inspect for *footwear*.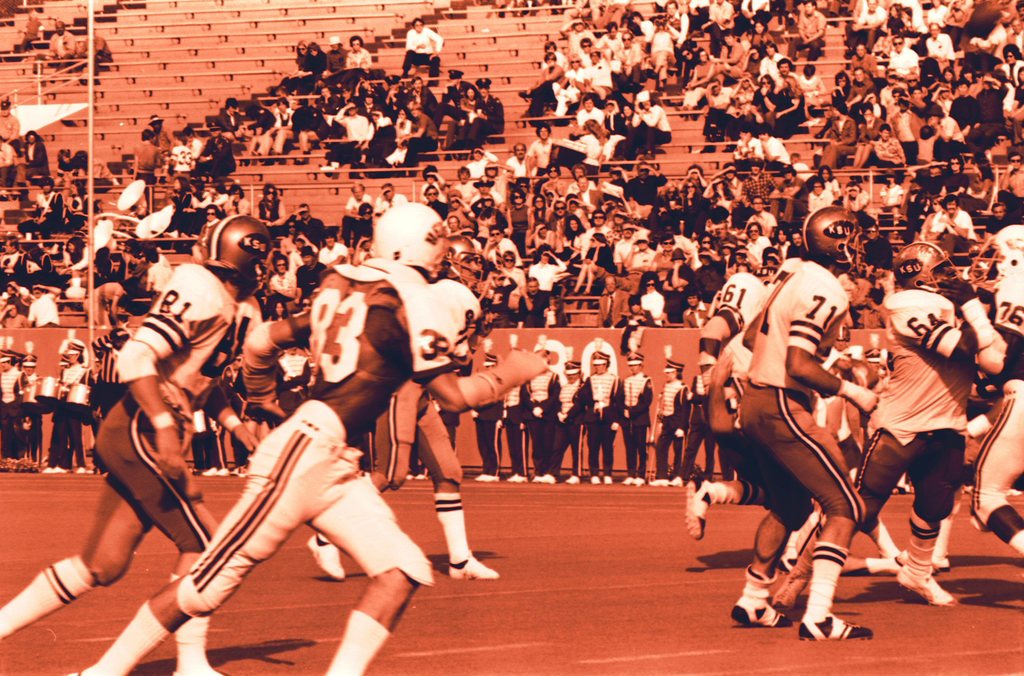
Inspection: (x1=219, y1=468, x2=228, y2=474).
